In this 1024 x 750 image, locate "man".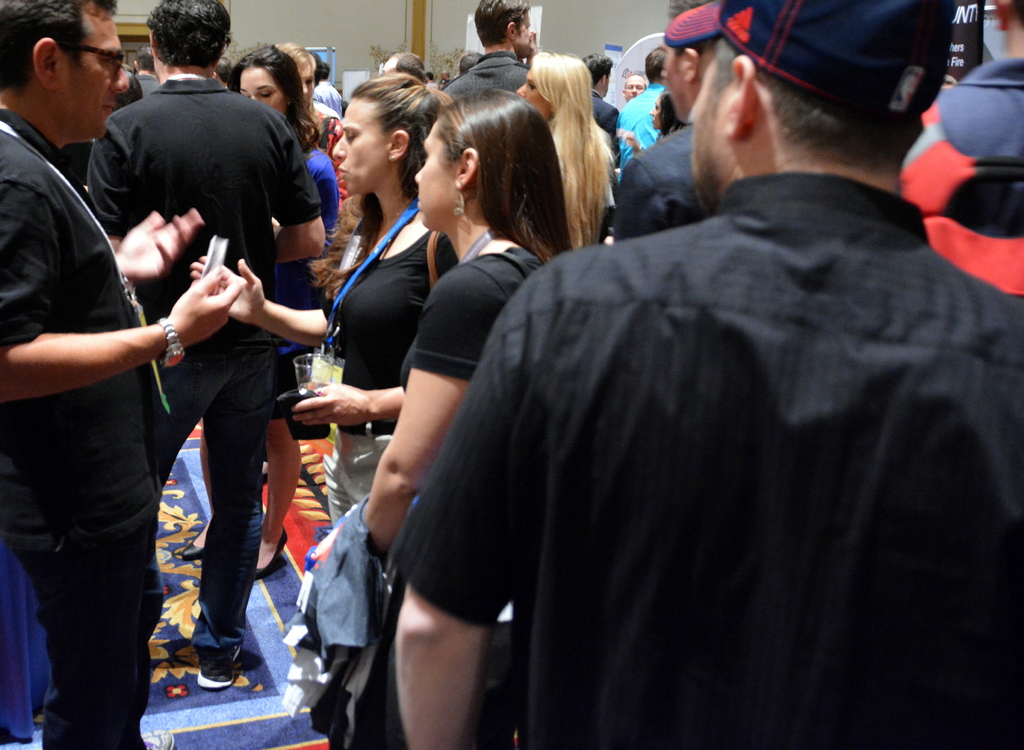
Bounding box: crop(579, 52, 621, 132).
